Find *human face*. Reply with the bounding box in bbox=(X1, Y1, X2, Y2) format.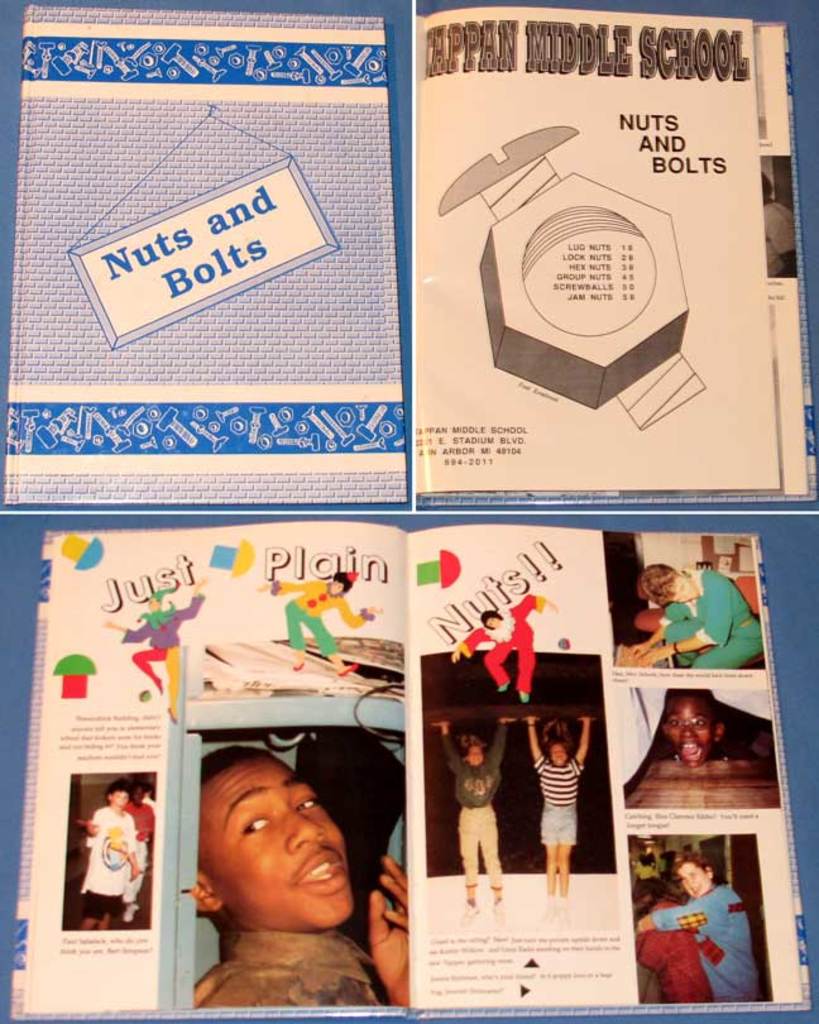
bbox=(484, 613, 503, 631).
